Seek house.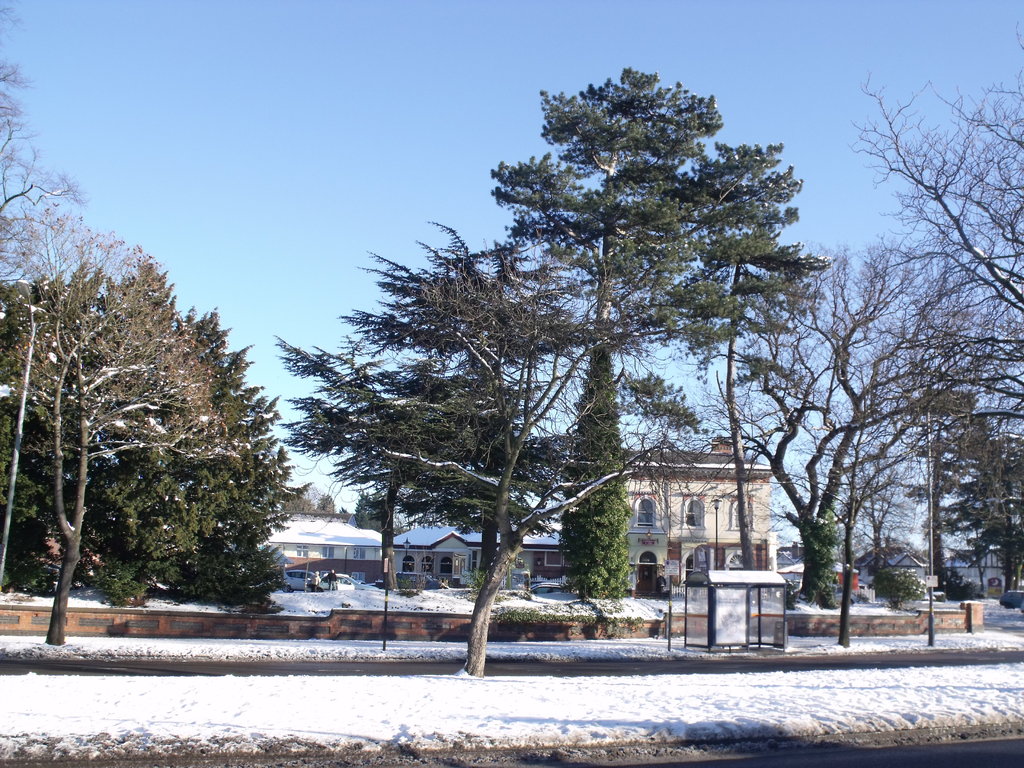
Rect(571, 430, 776, 605).
